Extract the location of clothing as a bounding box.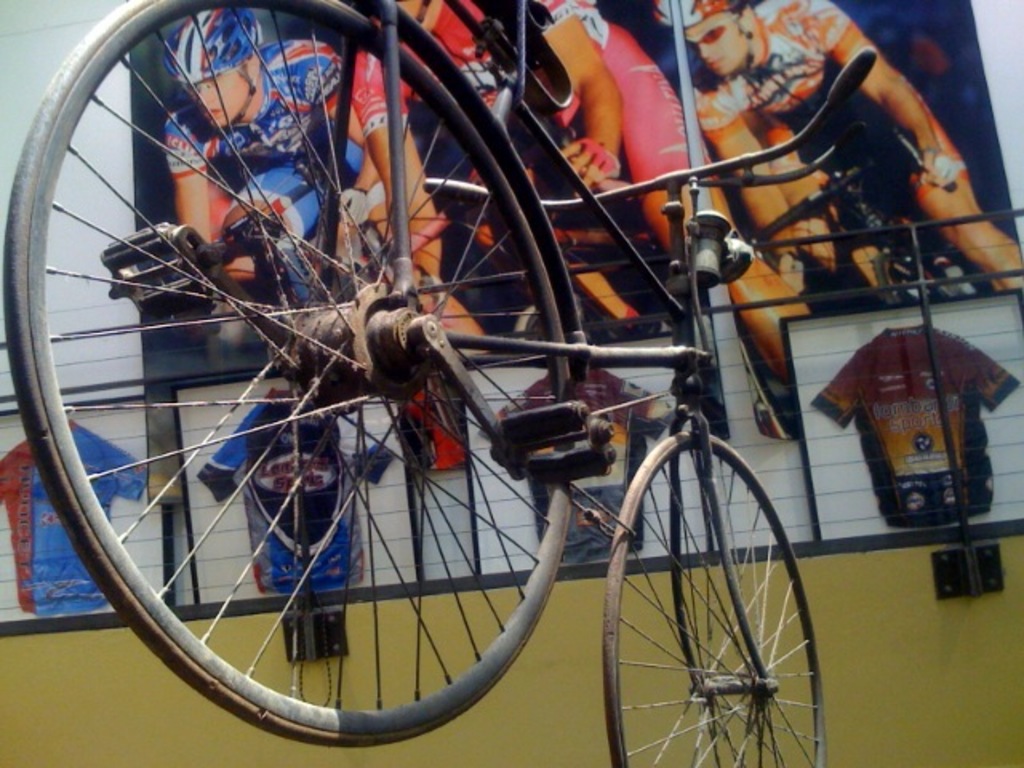
x1=360, y1=0, x2=701, y2=219.
